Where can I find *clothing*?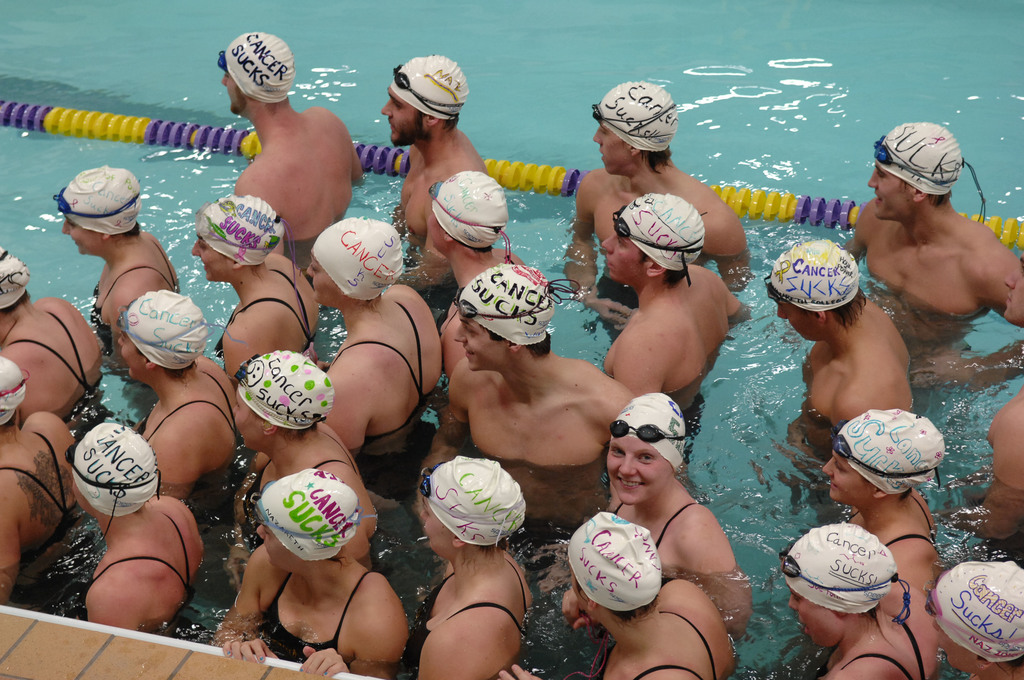
You can find it at BBox(330, 291, 444, 442).
